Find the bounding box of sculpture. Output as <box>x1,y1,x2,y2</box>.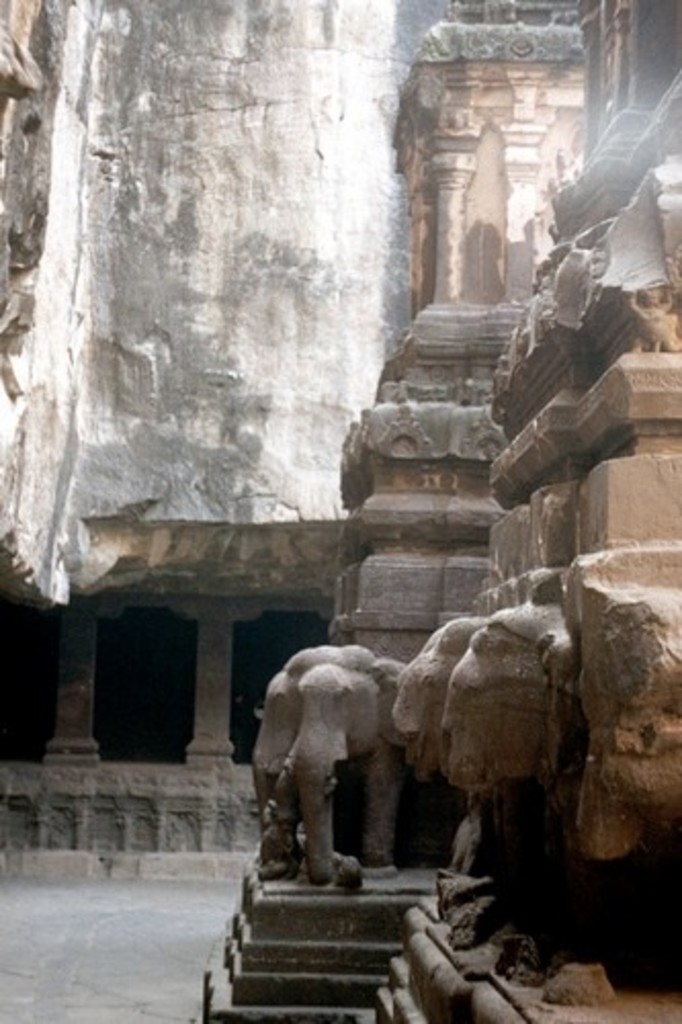
<box>244,625,428,883</box>.
